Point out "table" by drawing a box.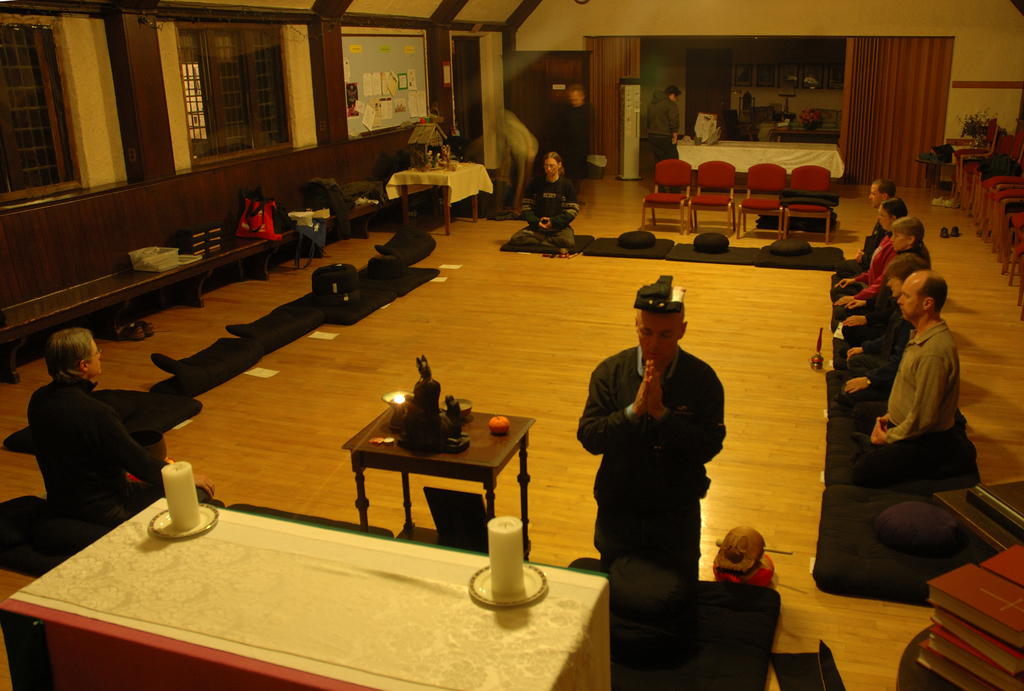
[341, 397, 540, 567].
